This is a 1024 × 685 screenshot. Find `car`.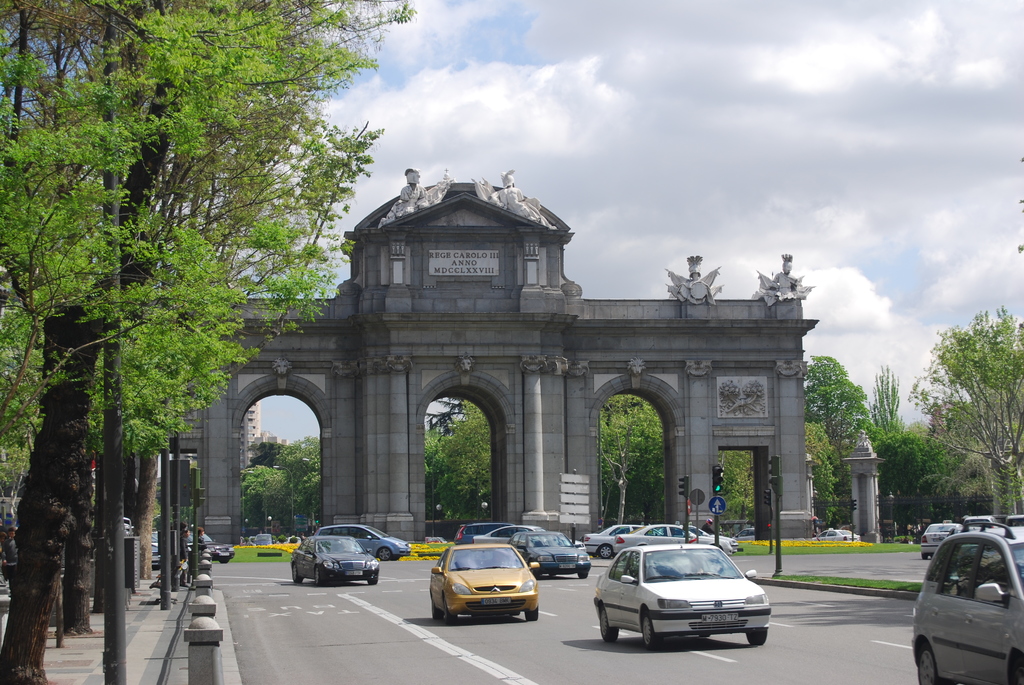
Bounding box: bbox(456, 515, 514, 540).
